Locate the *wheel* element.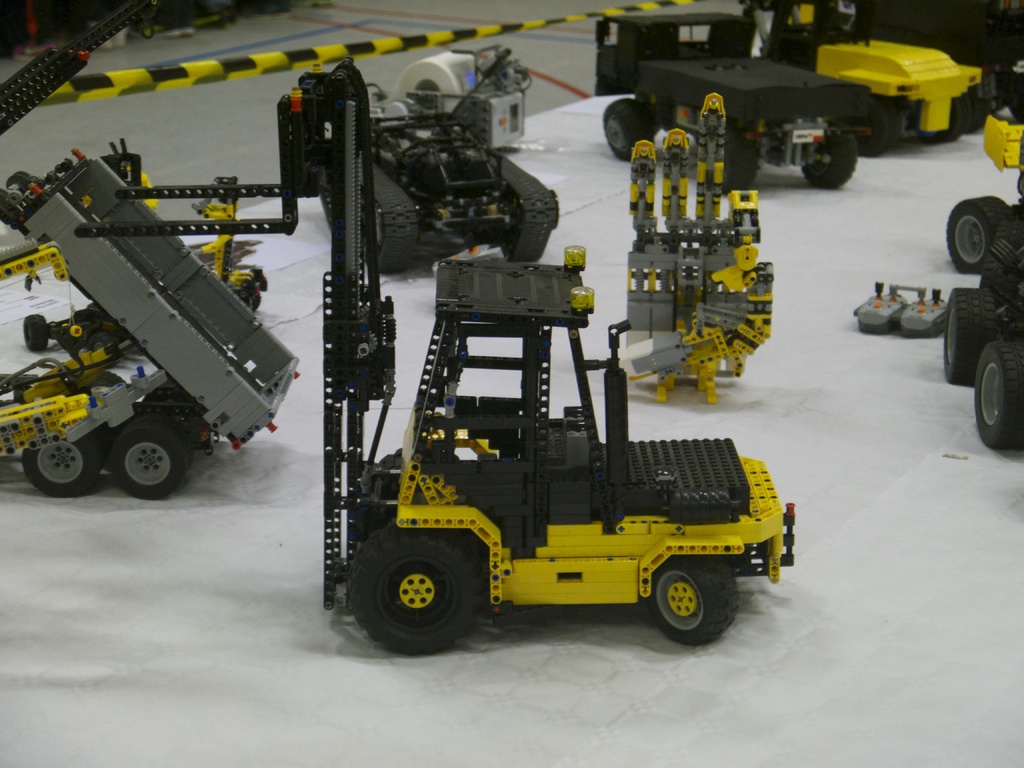
Element bbox: 968,336,1023,458.
